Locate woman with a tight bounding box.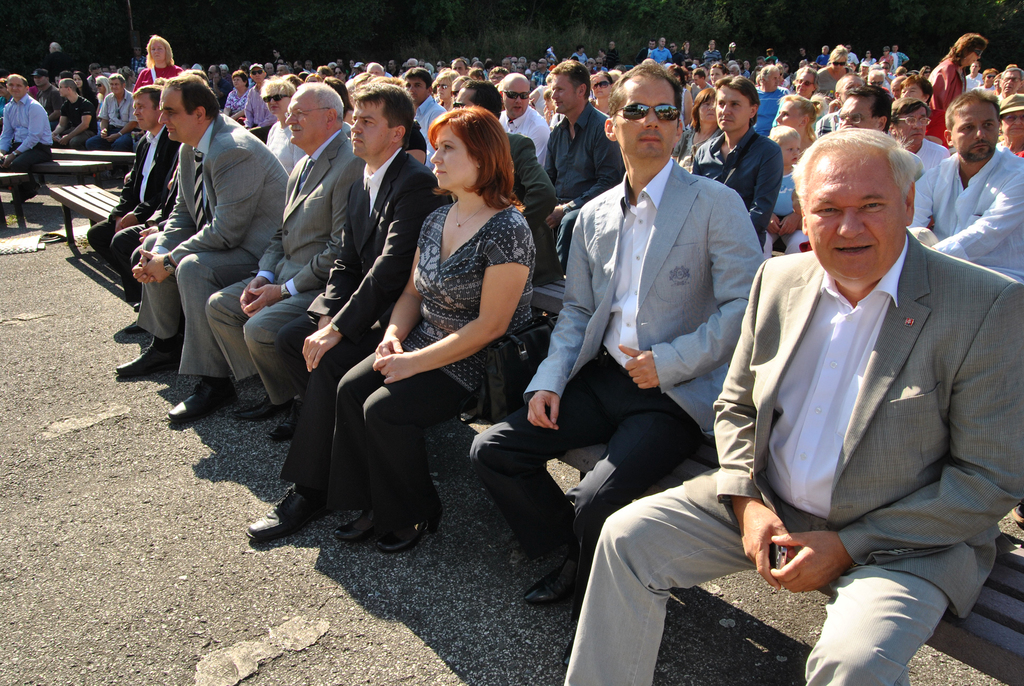
<box>571,44,587,68</box>.
